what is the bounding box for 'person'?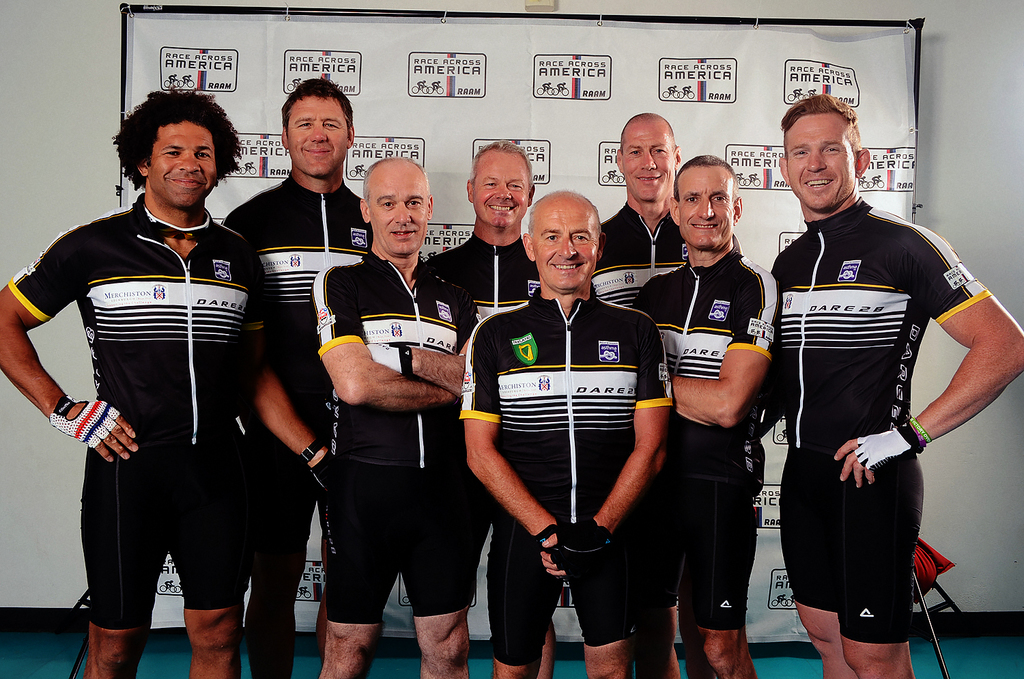
591, 114, 696, 678.
